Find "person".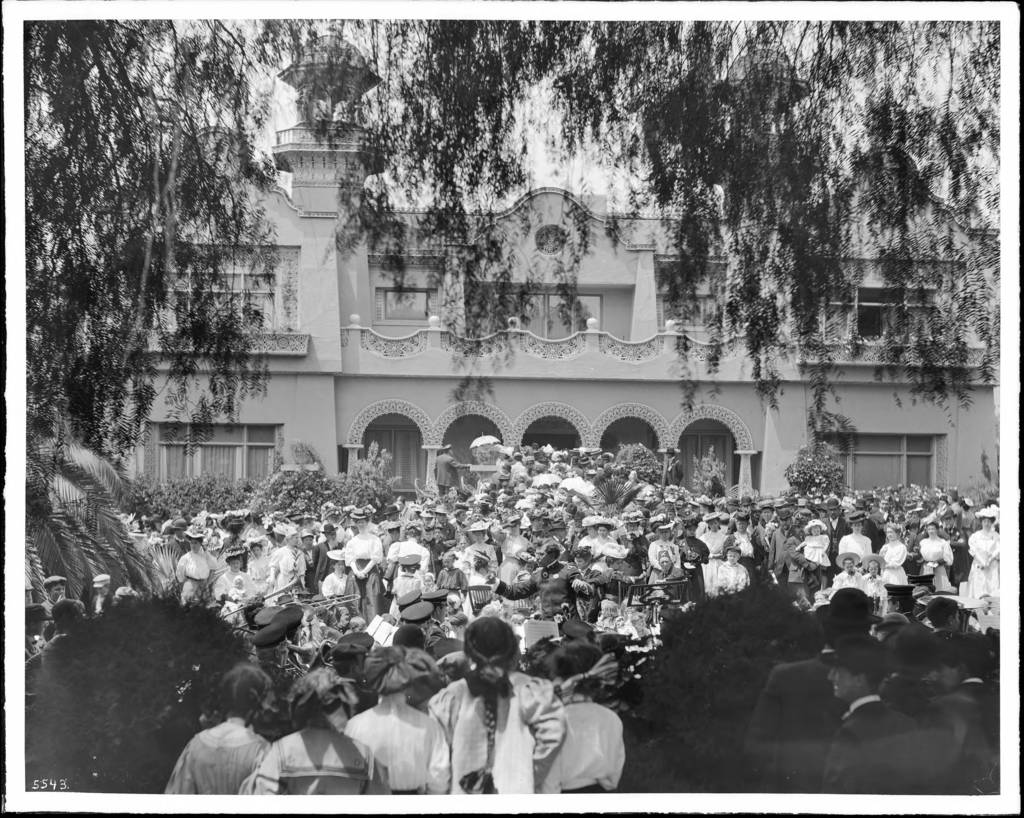
x1=880 y1=523 x2=905 y2=585.
